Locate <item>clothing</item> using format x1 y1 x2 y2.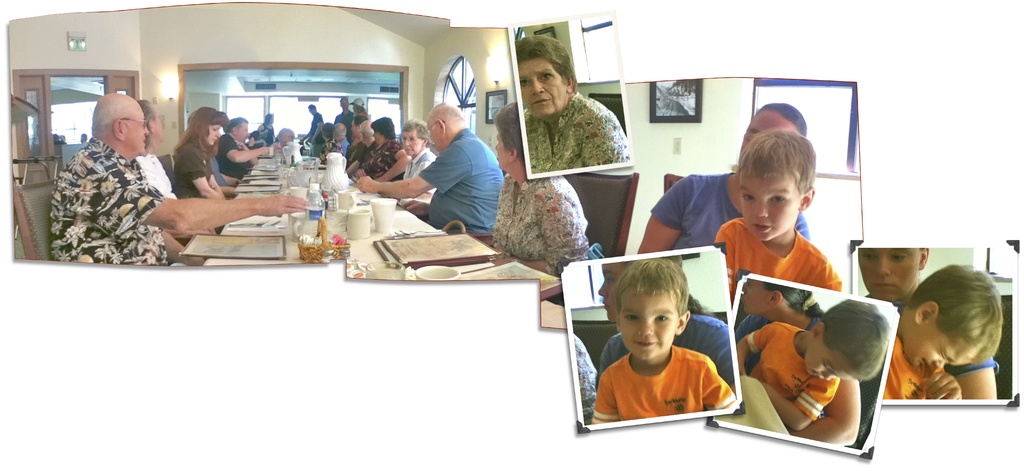
413 119 504 240.
